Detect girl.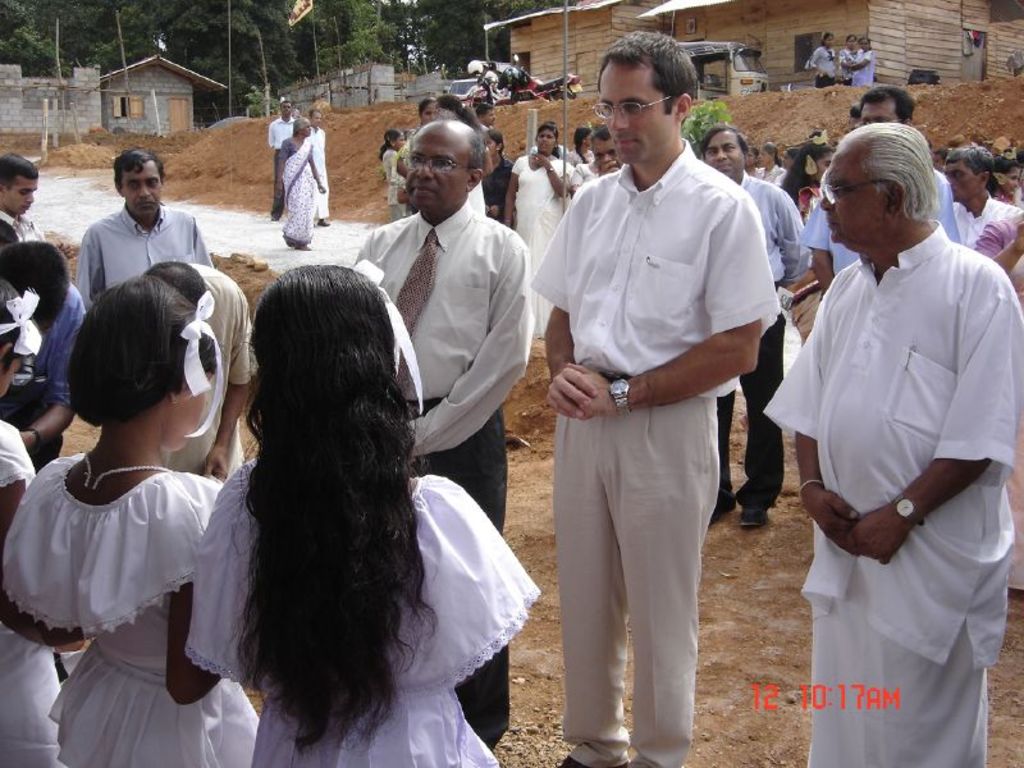
Detected at locate(0, 279, 61, 762).
